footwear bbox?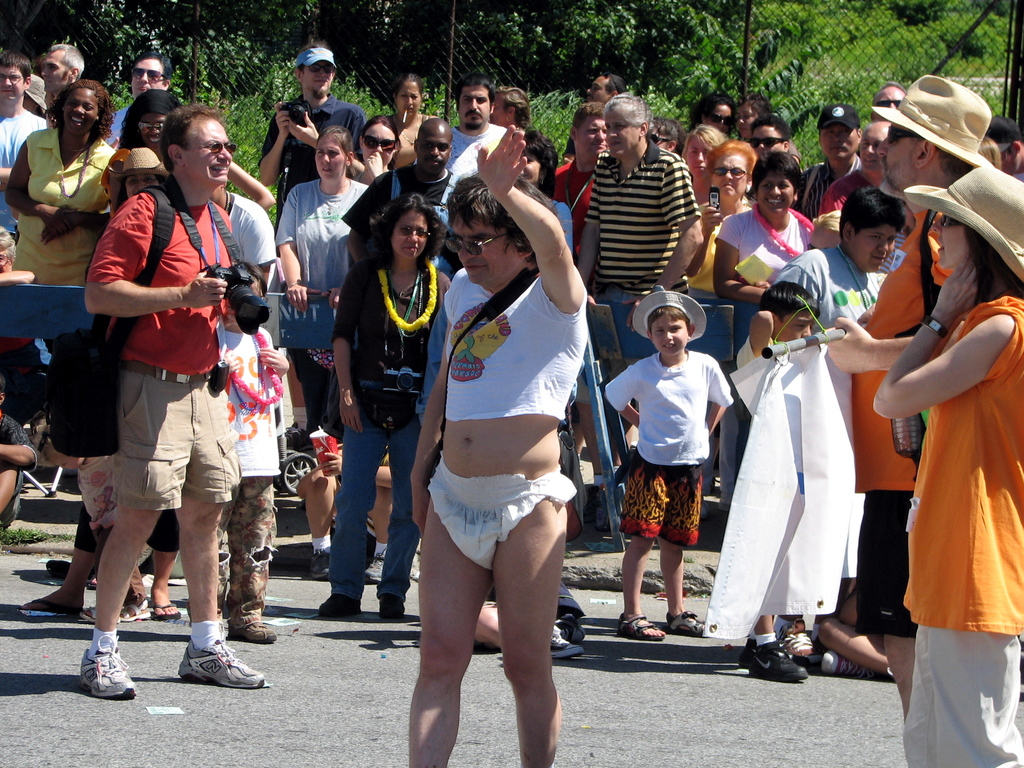
318,593,364,618
